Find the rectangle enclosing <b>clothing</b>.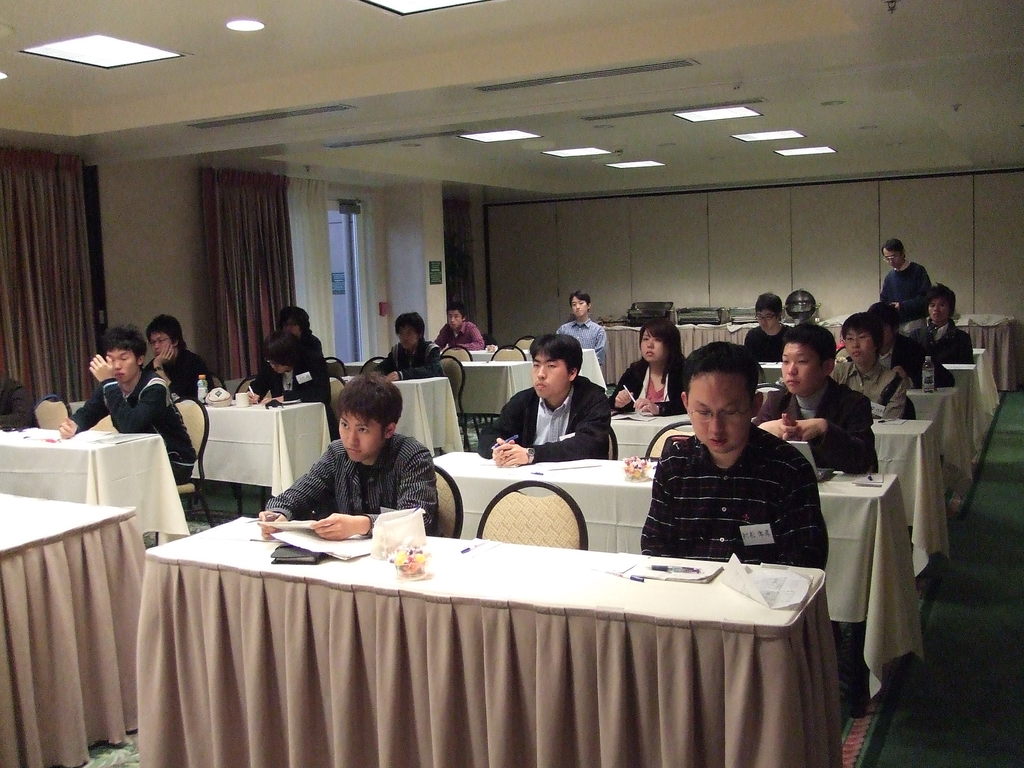
Rect(833, 349, 906, 424).
